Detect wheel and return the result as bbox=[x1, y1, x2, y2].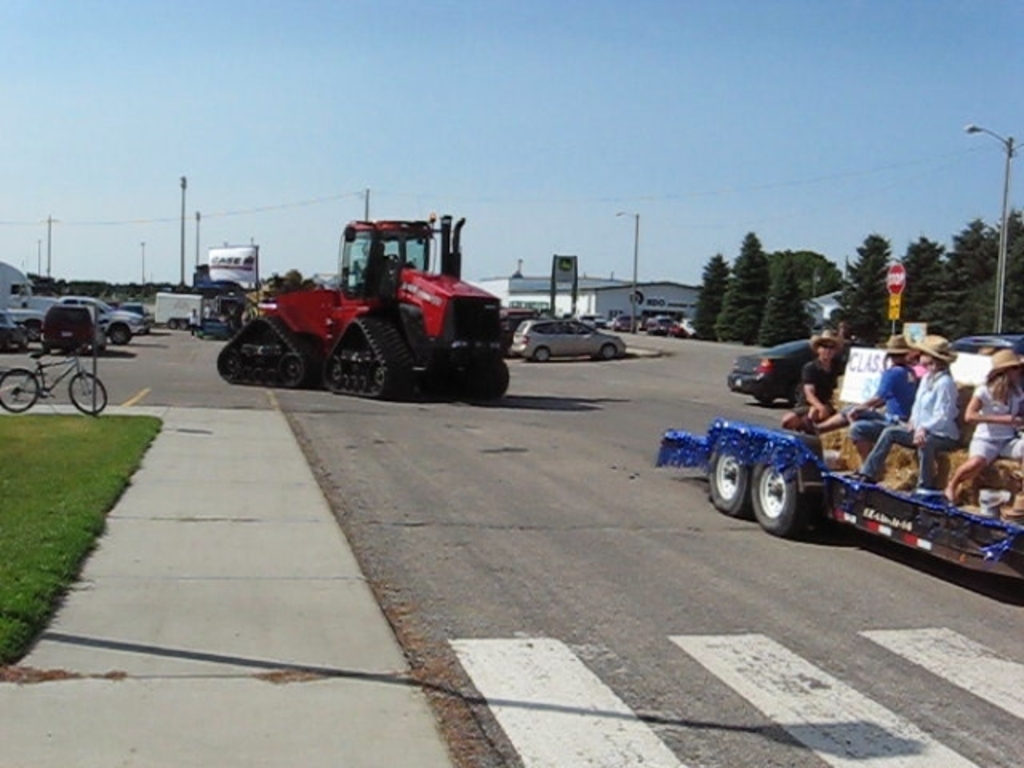
bbox=[26, 320, 43, 341].
